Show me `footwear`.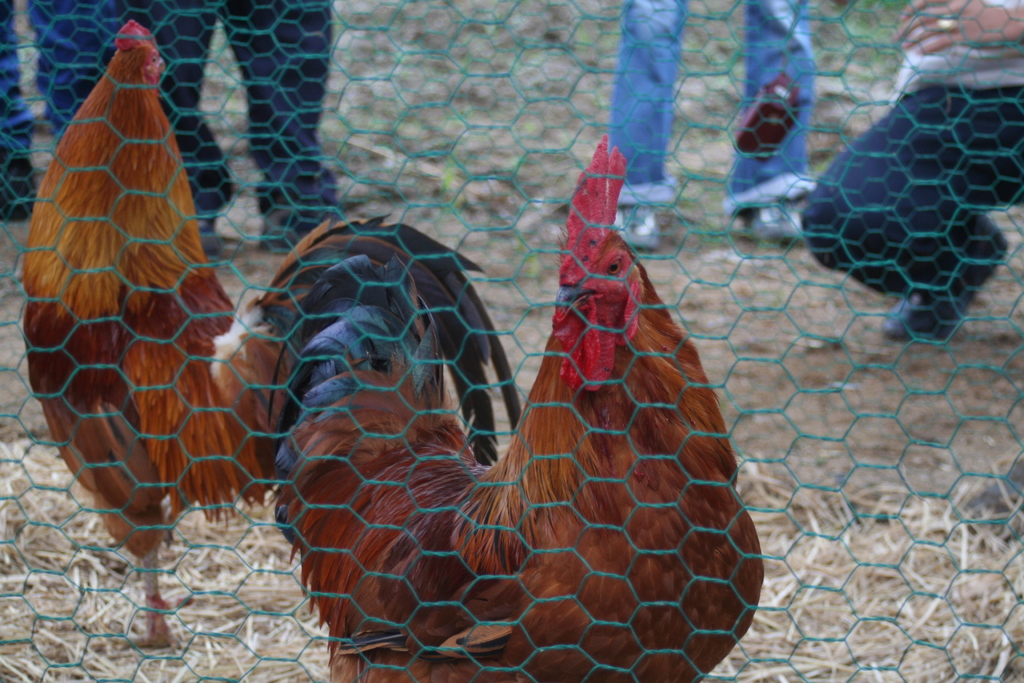
`footwear` is here: bbox=(614, 205, 660, 250).
